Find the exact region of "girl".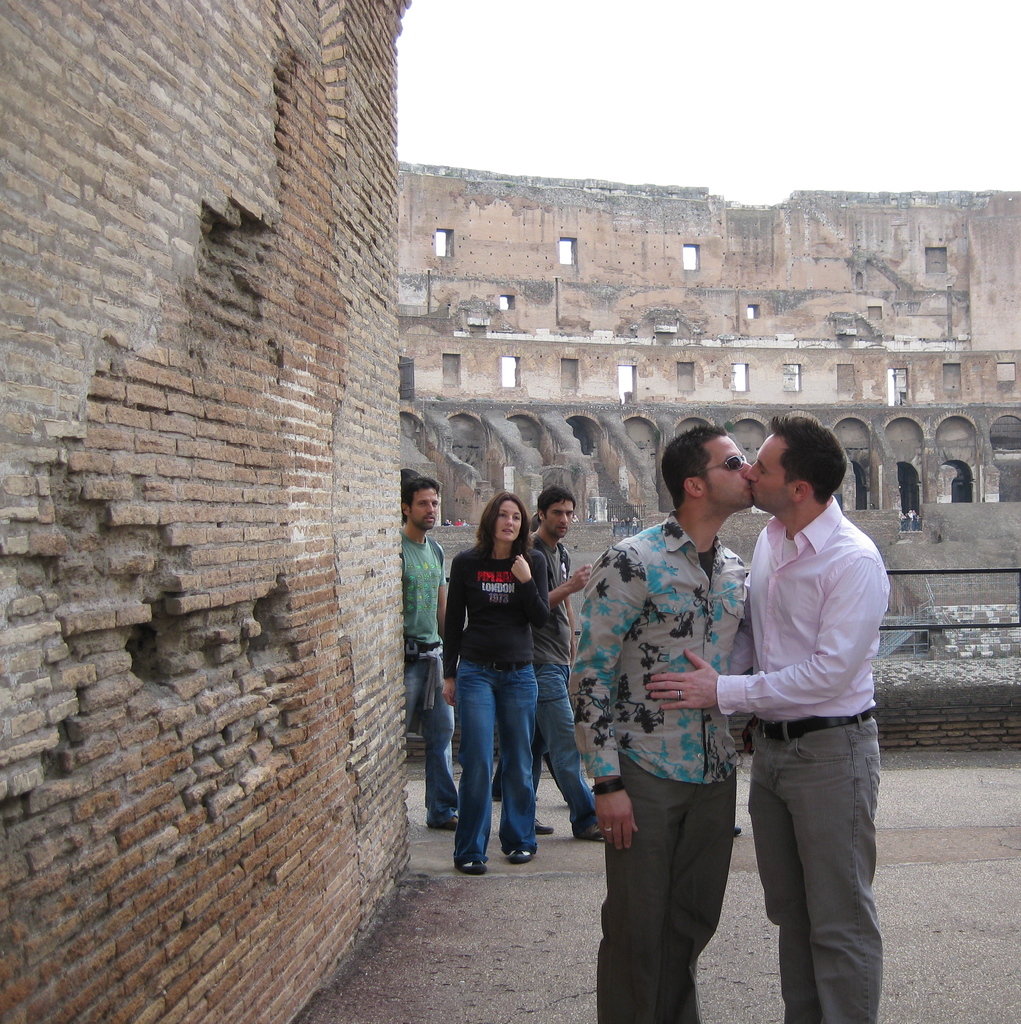
Exact region: left=439, top=491, right=537, bottom=881.
